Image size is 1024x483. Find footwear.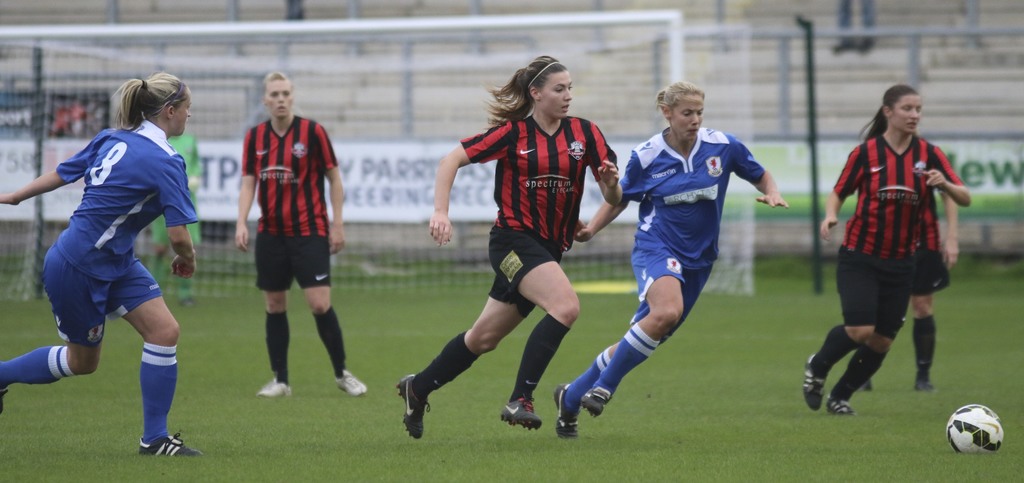
501:393:544:430.
